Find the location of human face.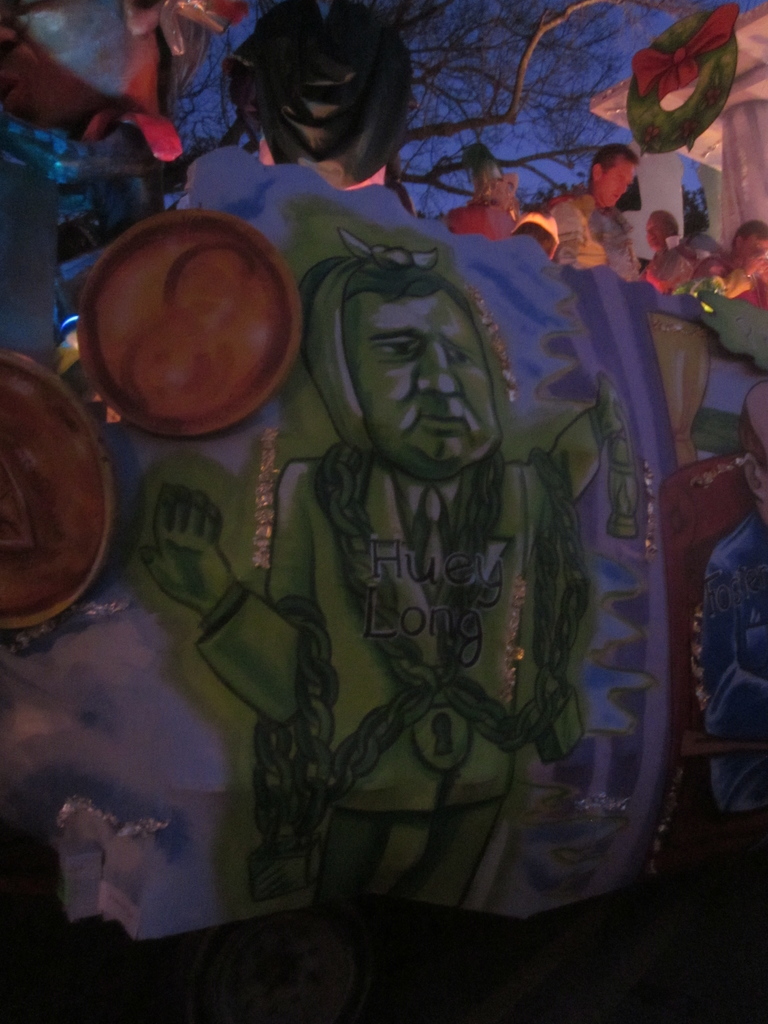
Location: [741, 241, 767, 275].
